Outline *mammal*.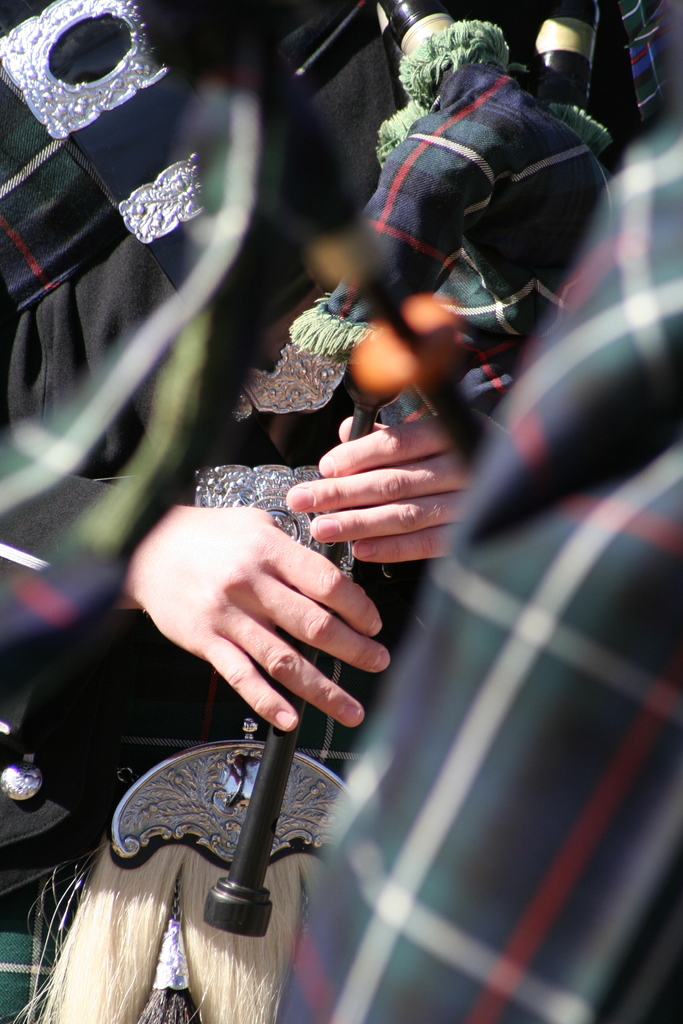
Outline: select_region(0, 0, 627, 1023).
